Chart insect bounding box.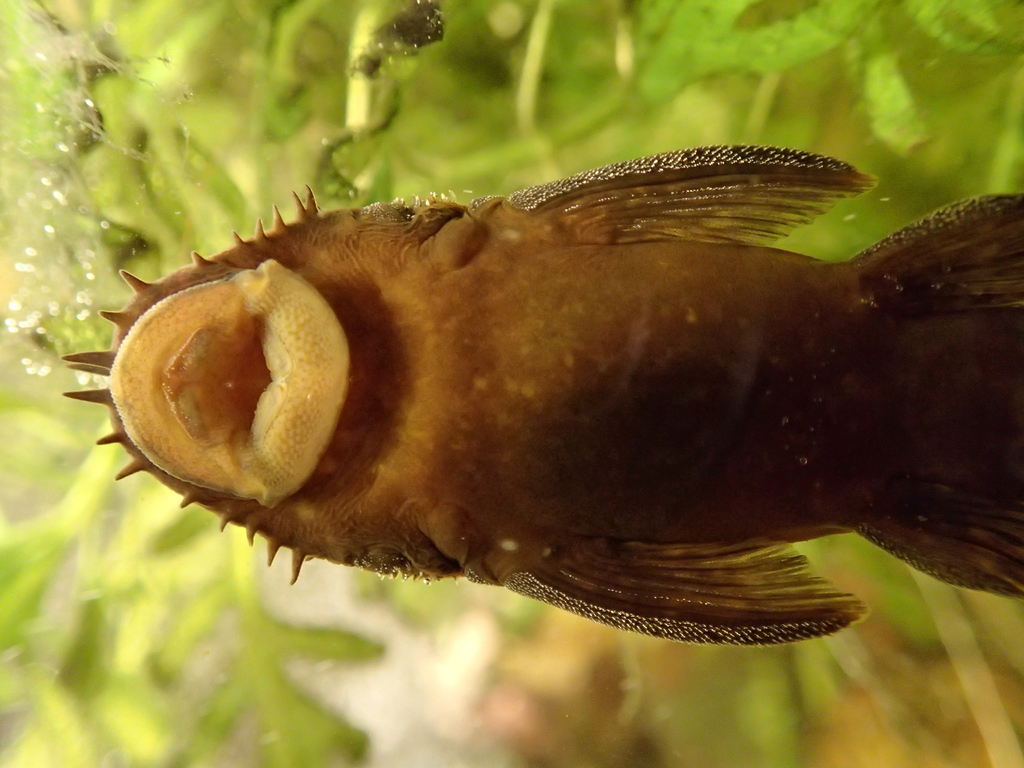
Charted: crop(60, 143, 1023, 648).
